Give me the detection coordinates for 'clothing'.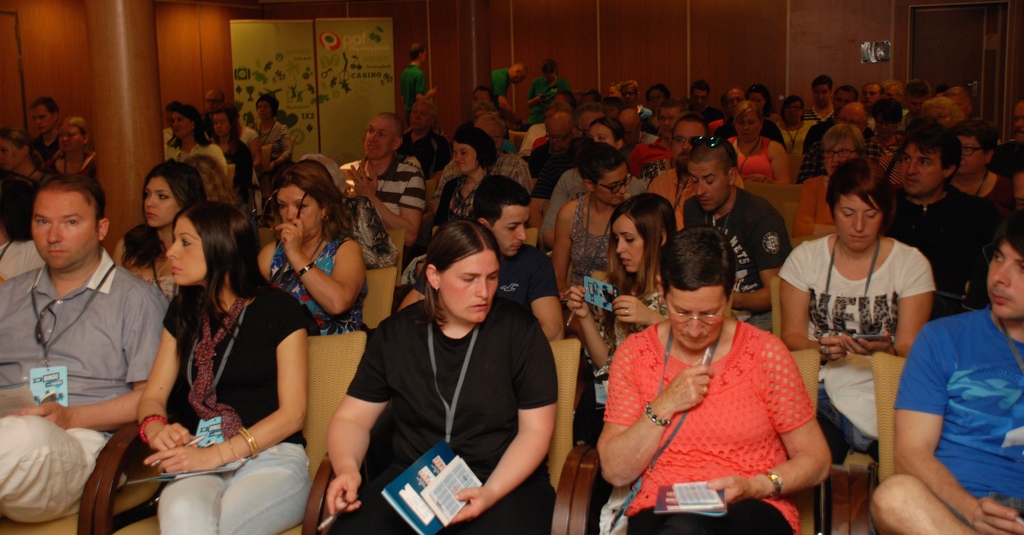
497, 237, 556, 309.
